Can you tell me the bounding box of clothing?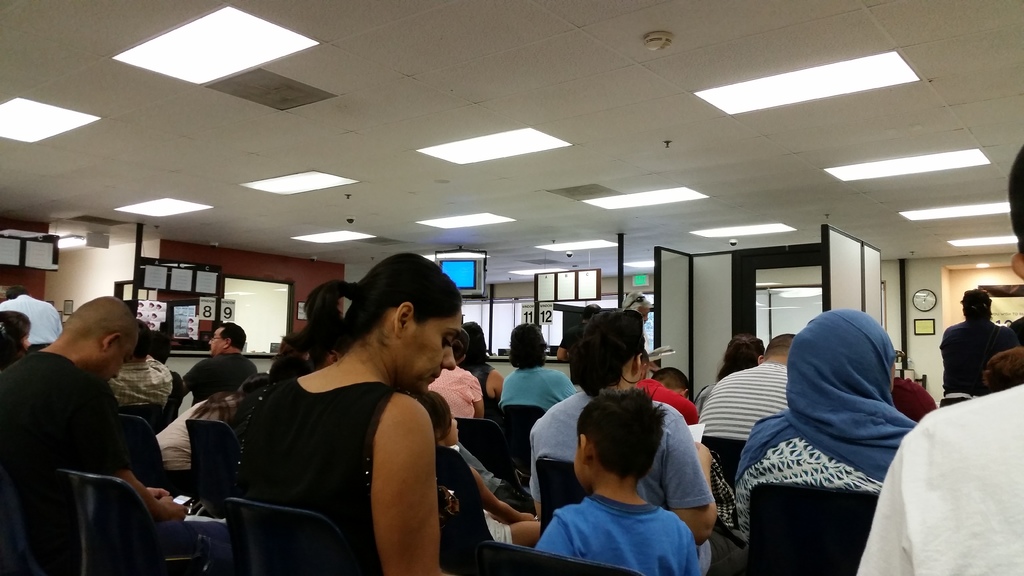
(428, 360, 479, 424).
